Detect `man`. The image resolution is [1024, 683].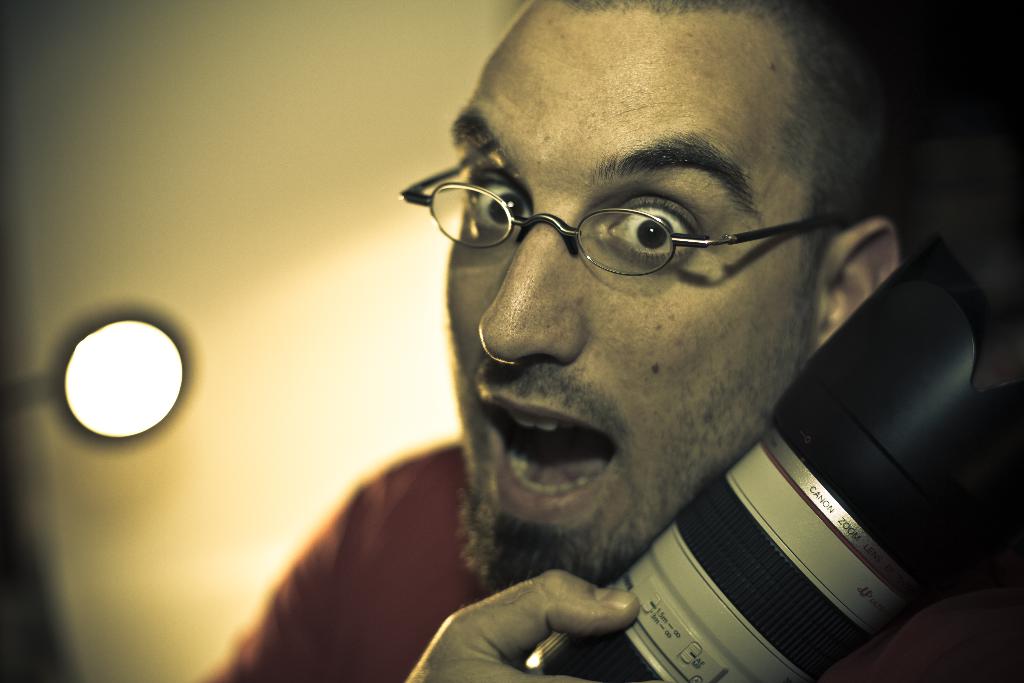
x1=245 y1=38 x2=1023 y2=649.
